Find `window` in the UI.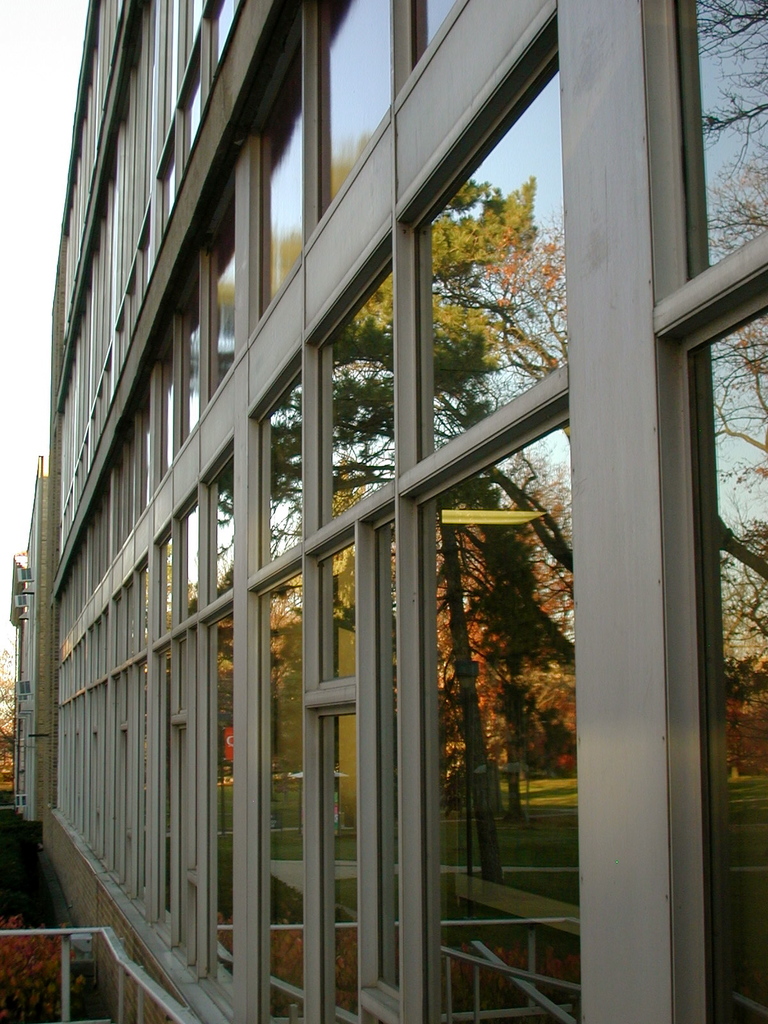
UI element at 319:0:392:218.
